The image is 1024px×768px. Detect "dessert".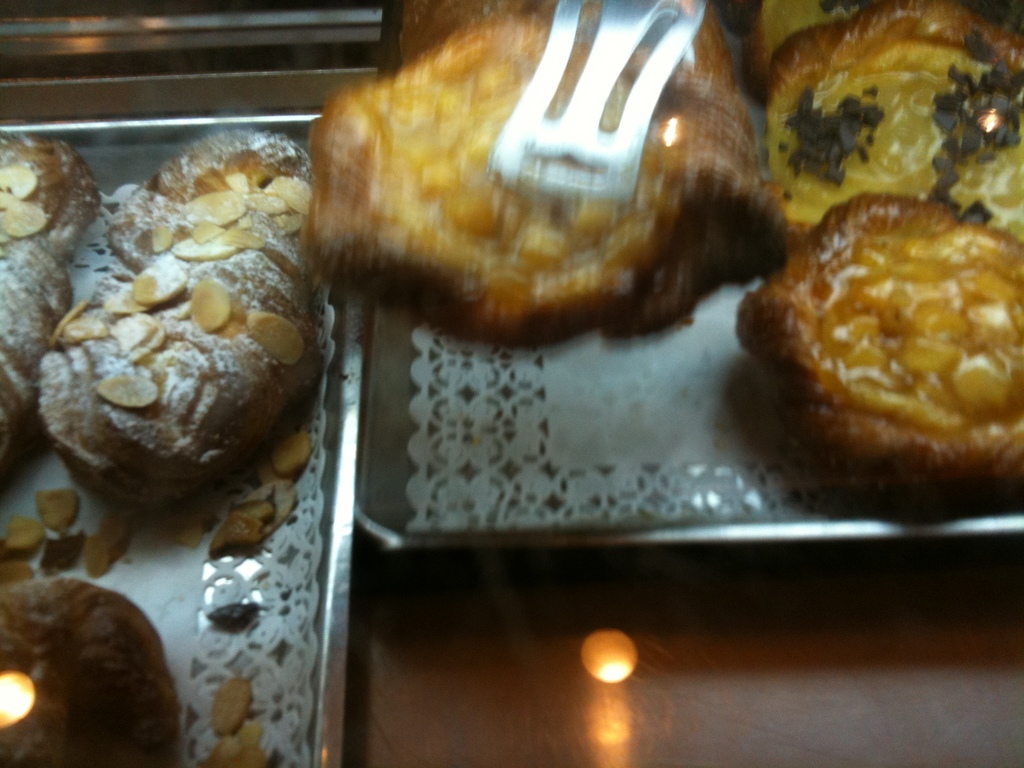
Detection: <bbox>740, 189, 1014, 502</bbox>.
